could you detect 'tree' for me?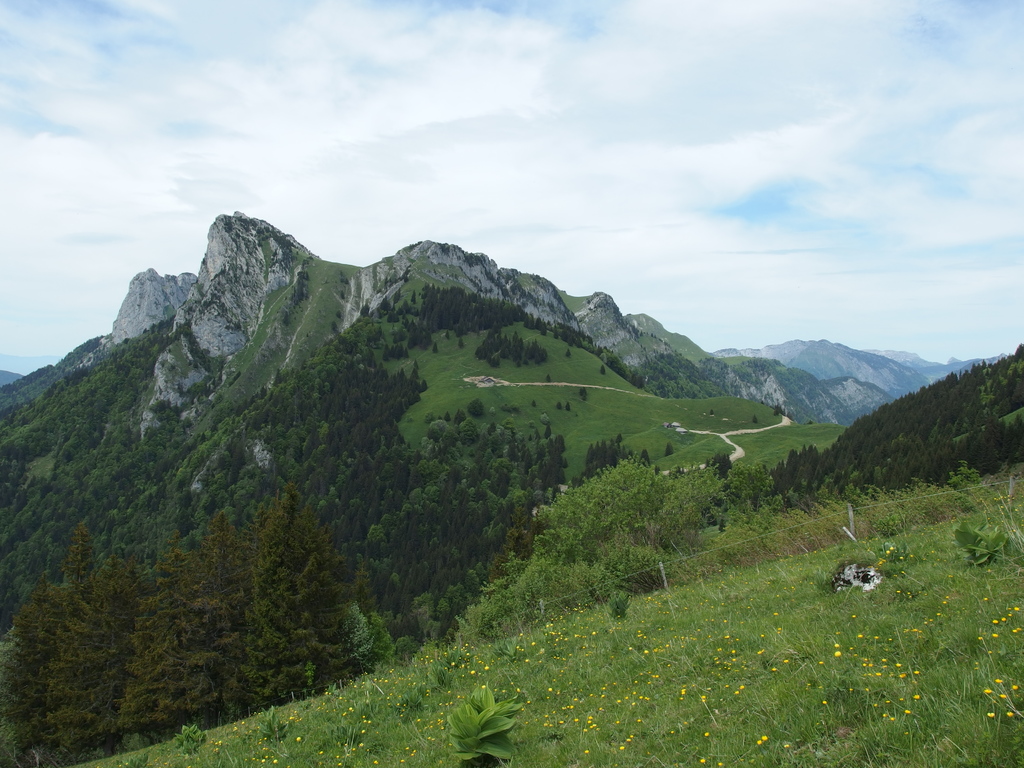
Detection result: [x1=584, y1=438, x2=648, y2=470].
